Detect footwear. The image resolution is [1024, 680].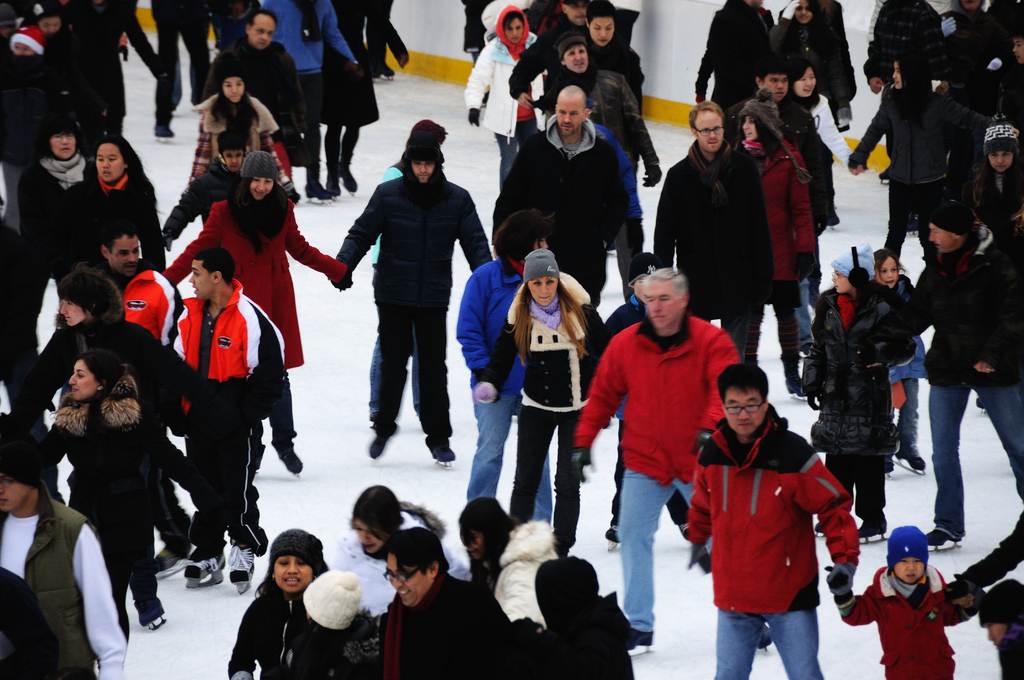
{"x1": 277, "y1": 430, "x2": 307, "y2": 479}.
